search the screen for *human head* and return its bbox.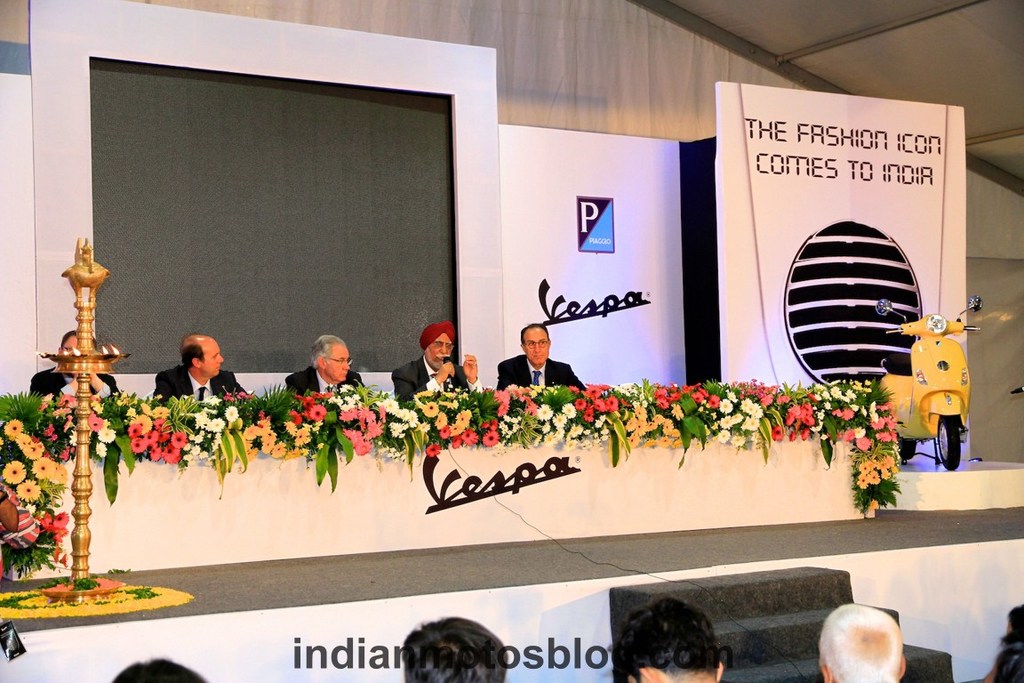
Found: [left=61, top=333, right=95, bottom=374].
